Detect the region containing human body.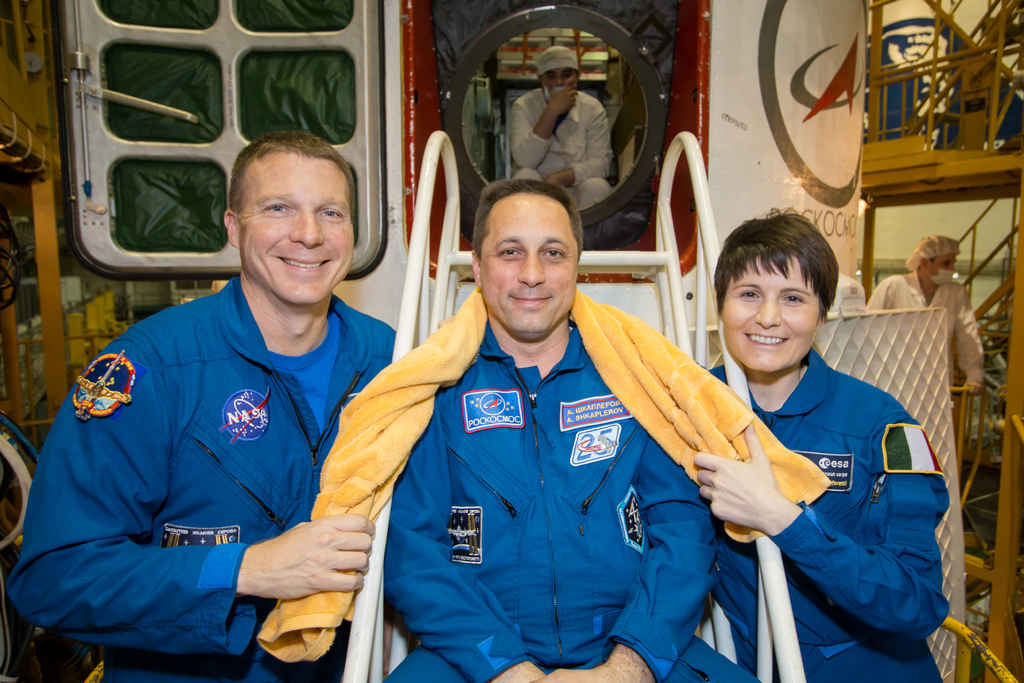
BBox(10, 133, 399, 682).
